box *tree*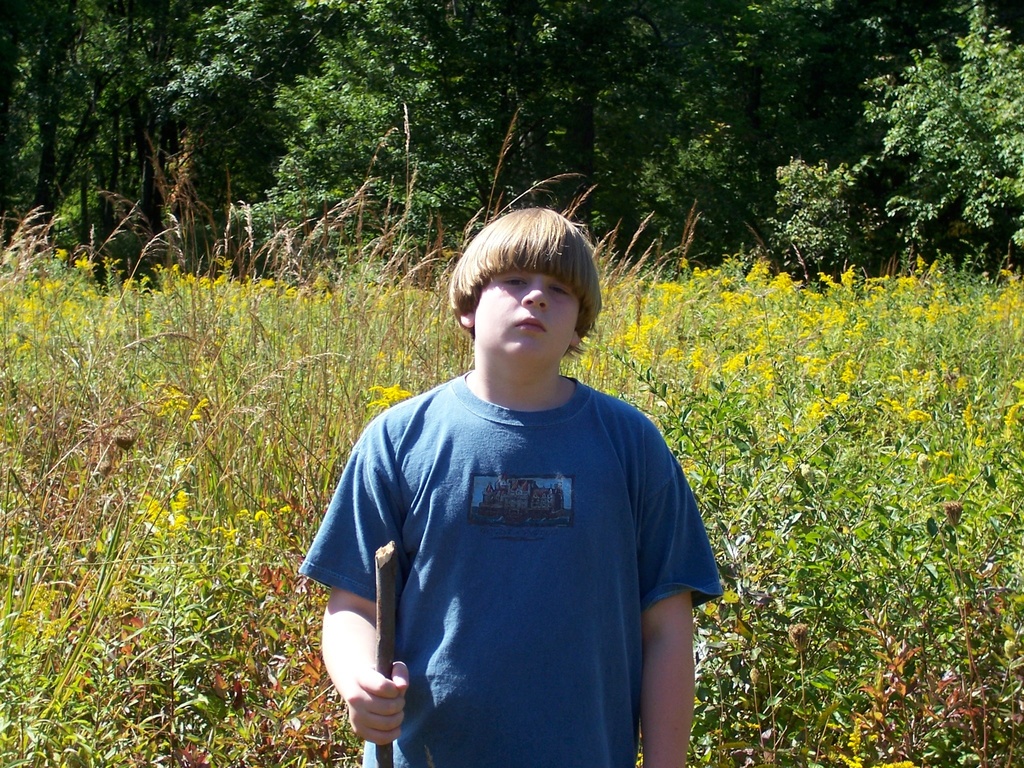
<box>755,0,1023,290</box>
